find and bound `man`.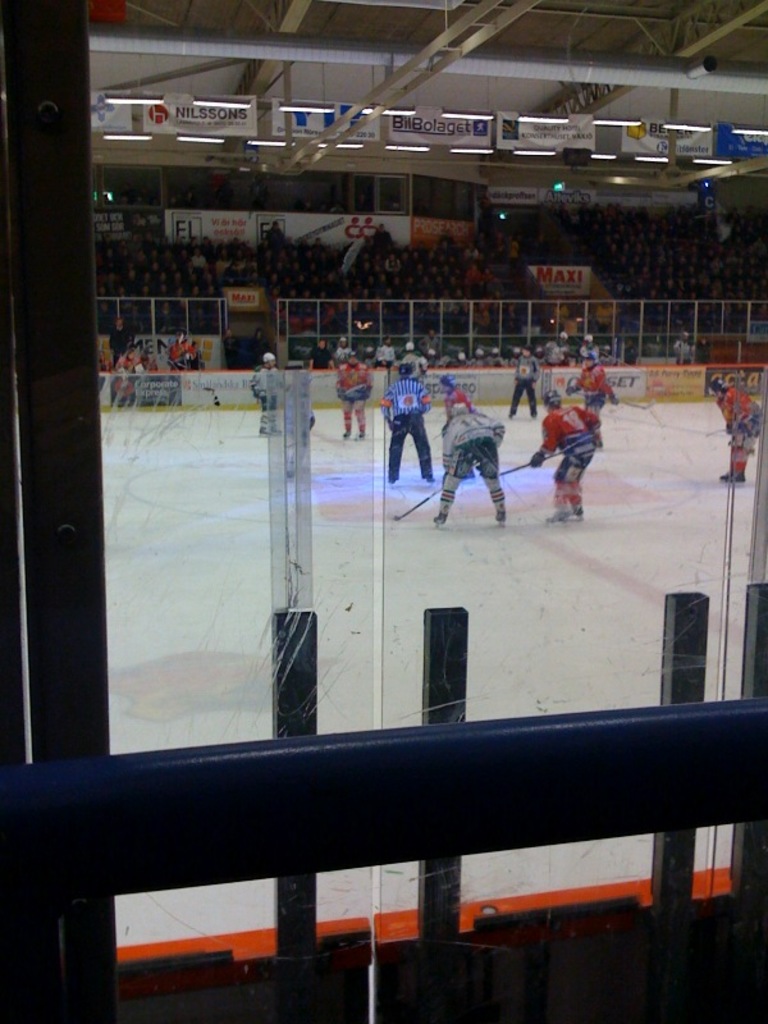
Bound: locate(440, 390, 521, 518).
